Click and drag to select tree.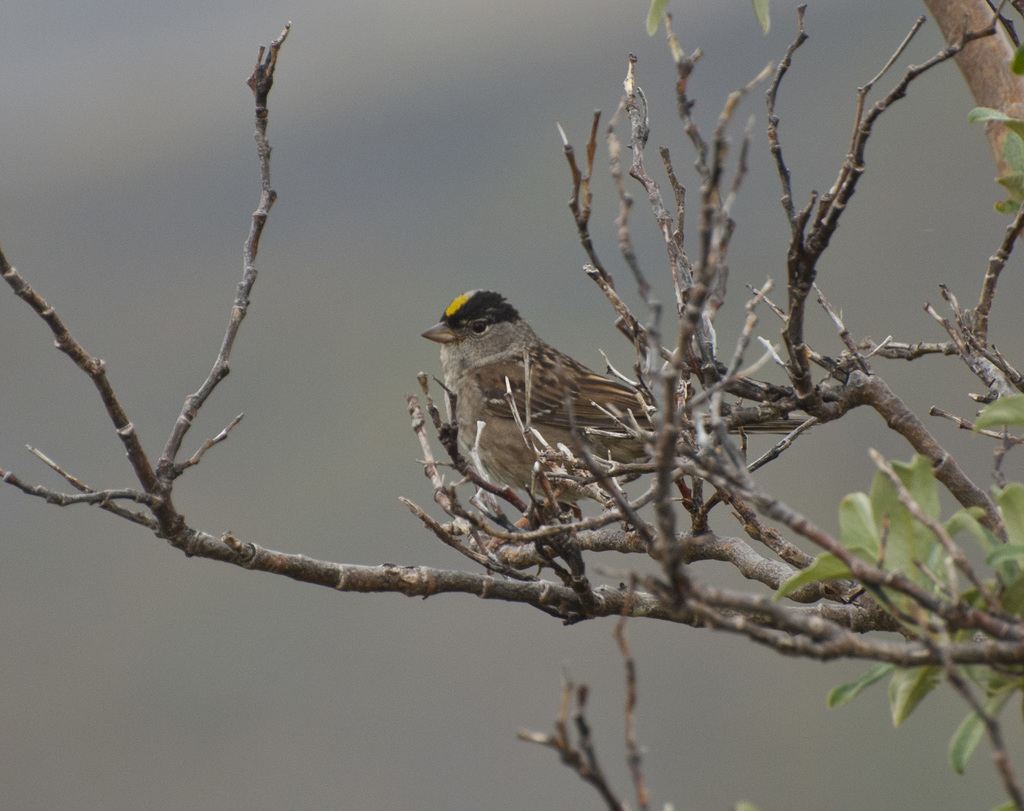
Selection: detection(0, 0, 1023, 778).
